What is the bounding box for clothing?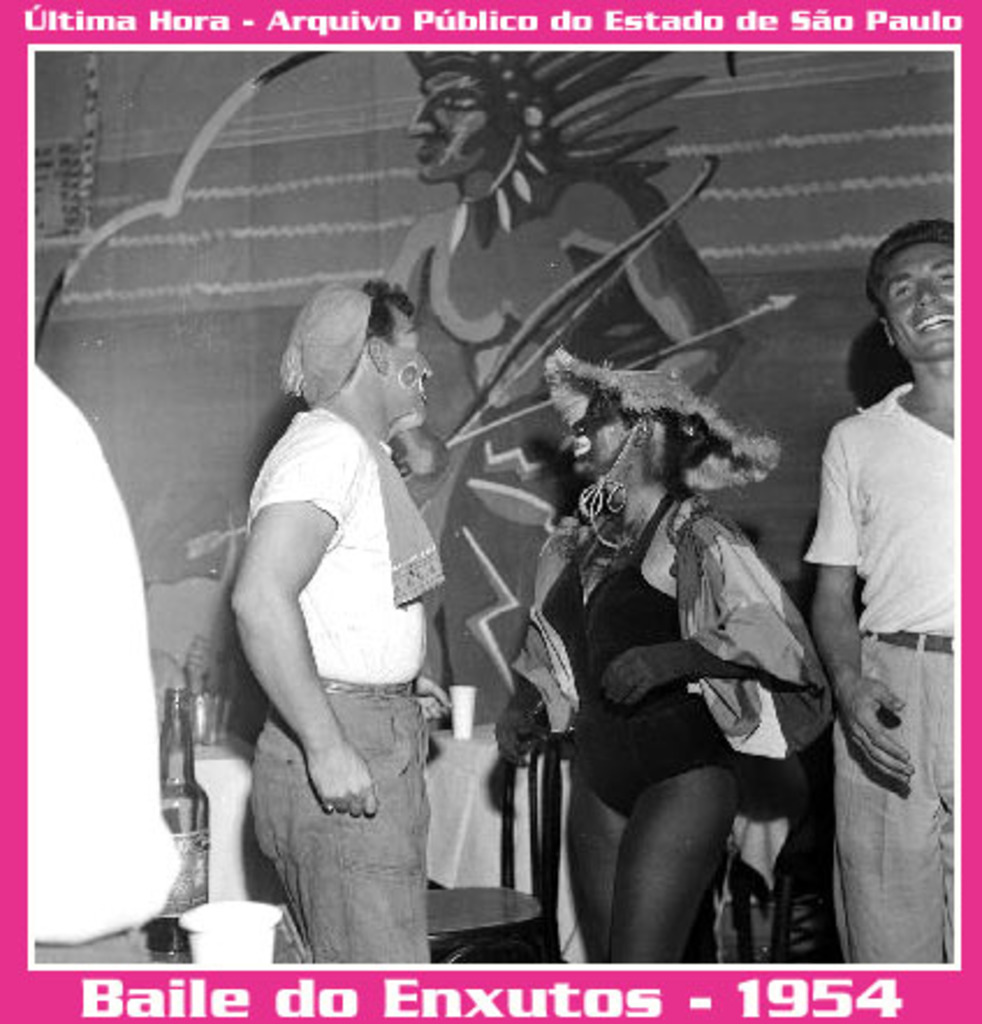
[30,924,153,971].
